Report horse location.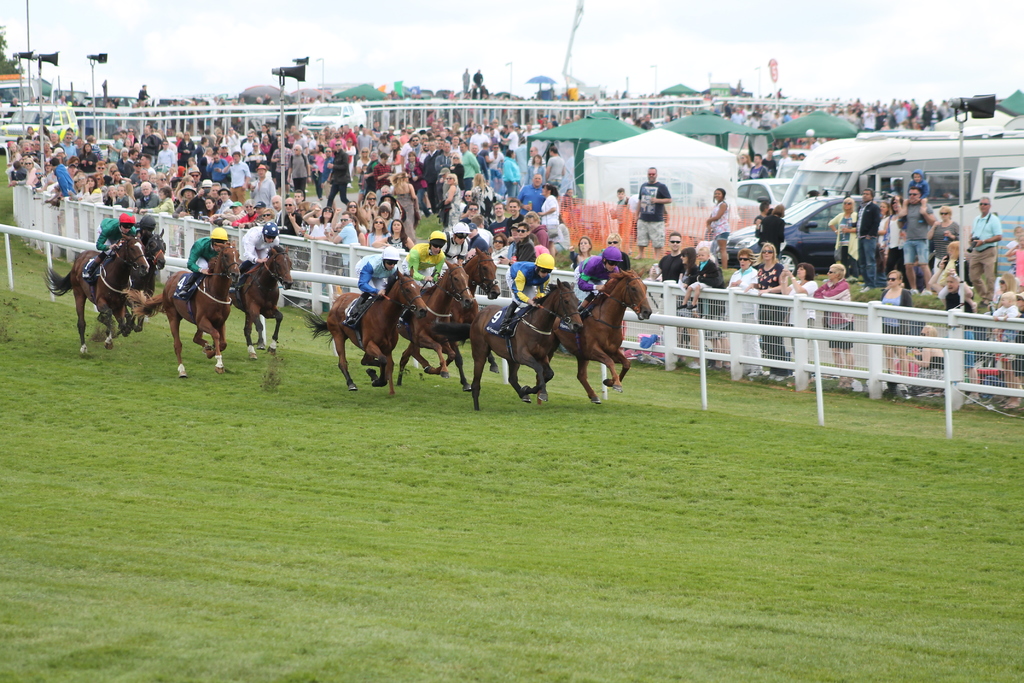
Report: <bbox>304, 265, 426, 399</bbox>.
